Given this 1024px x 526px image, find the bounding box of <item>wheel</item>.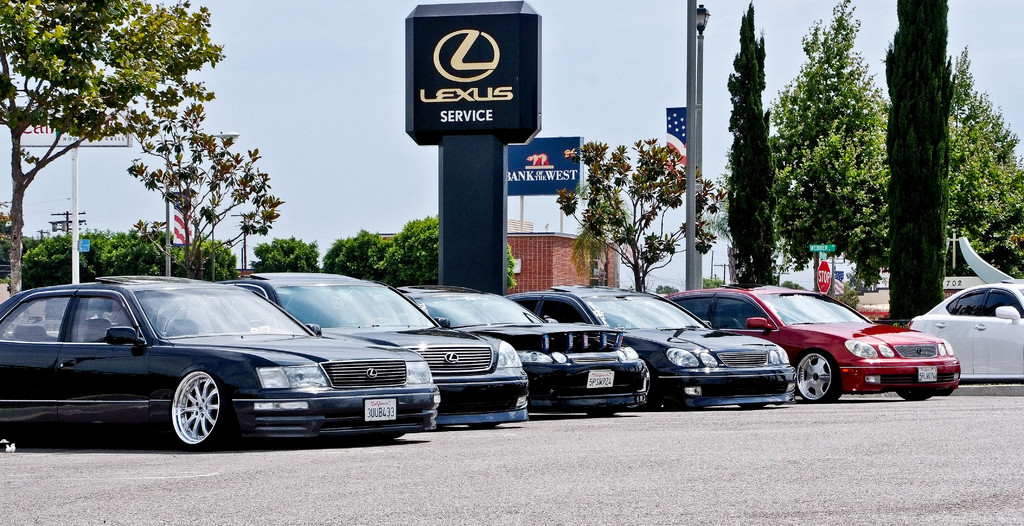
x1=589 y1=409 x2=616 y2=419.
